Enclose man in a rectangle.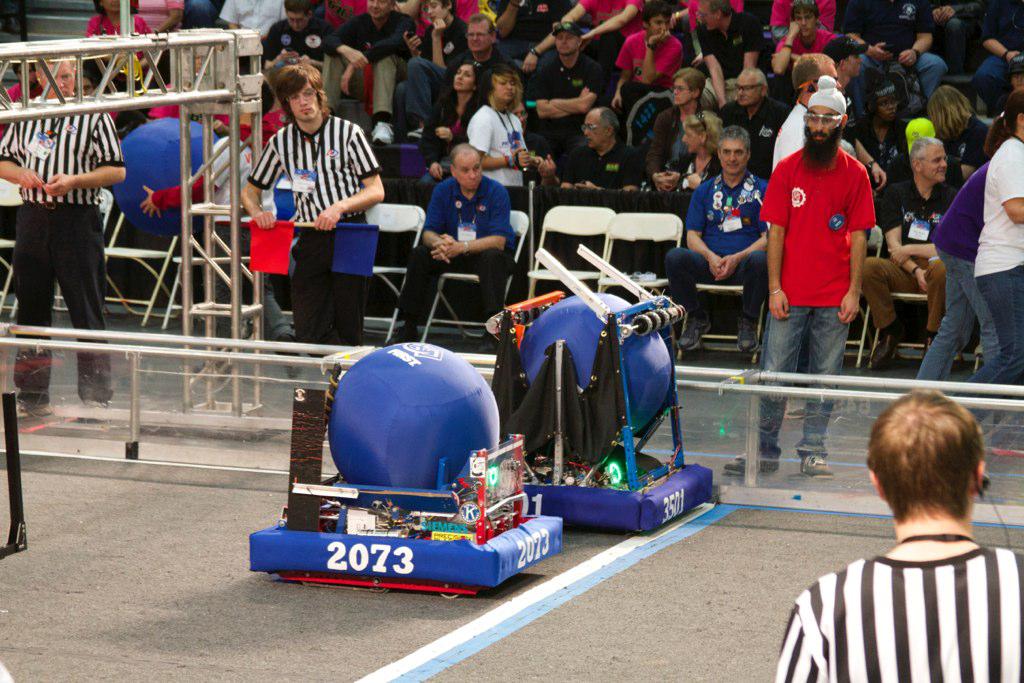
(x1=708, y1=64, x2=792, y2=133).
